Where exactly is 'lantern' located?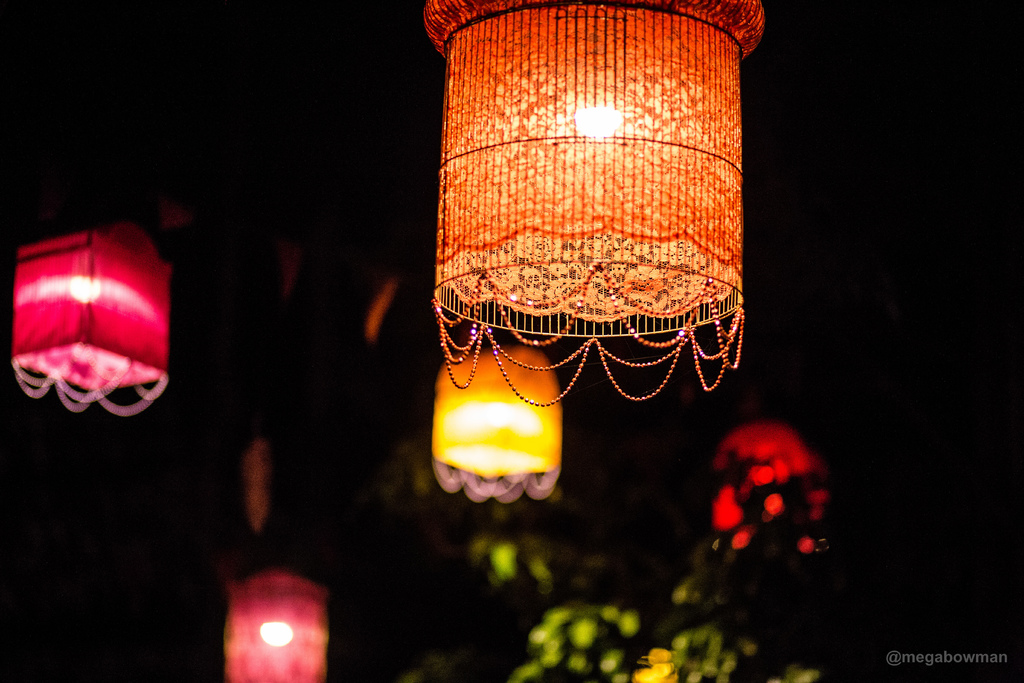
Its bounding box is [709,424,828,549].
